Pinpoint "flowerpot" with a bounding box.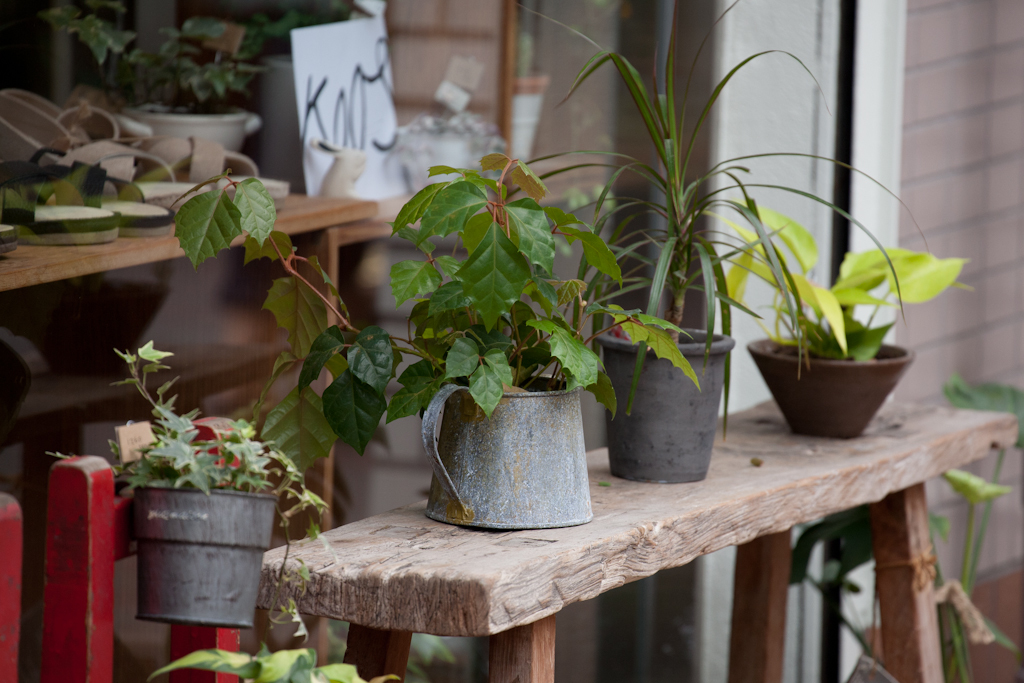
x1=134, y1=481, x2=279, y2=630.
